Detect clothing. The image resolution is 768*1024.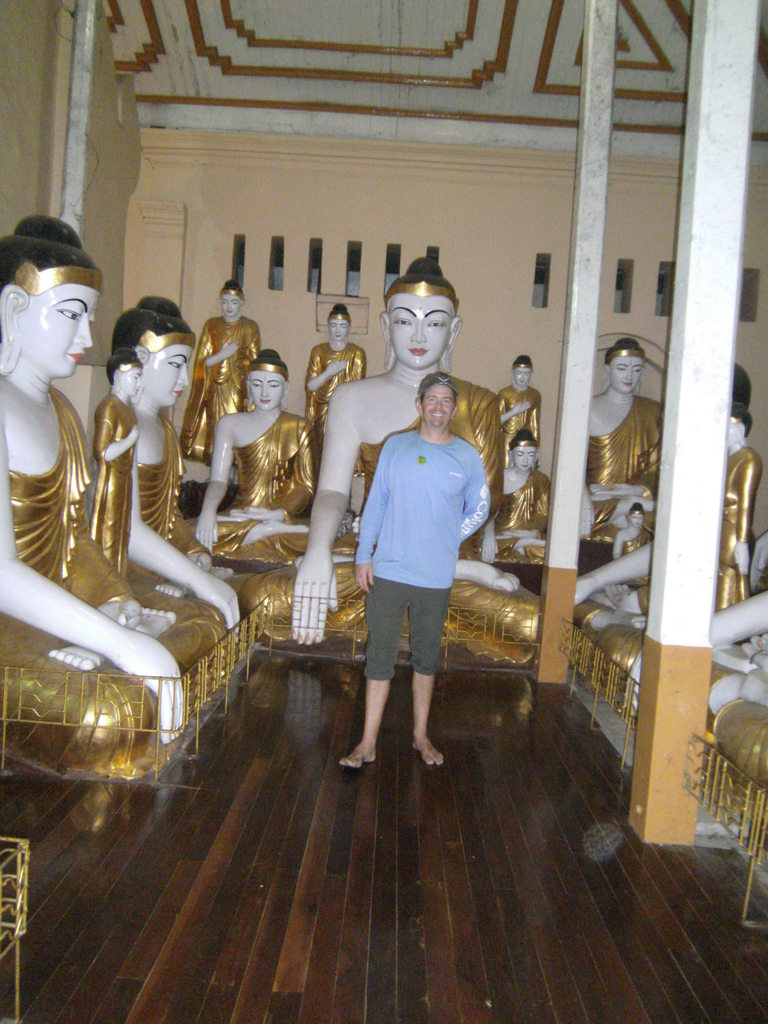
l=500, t=386, r=541, b=465.
